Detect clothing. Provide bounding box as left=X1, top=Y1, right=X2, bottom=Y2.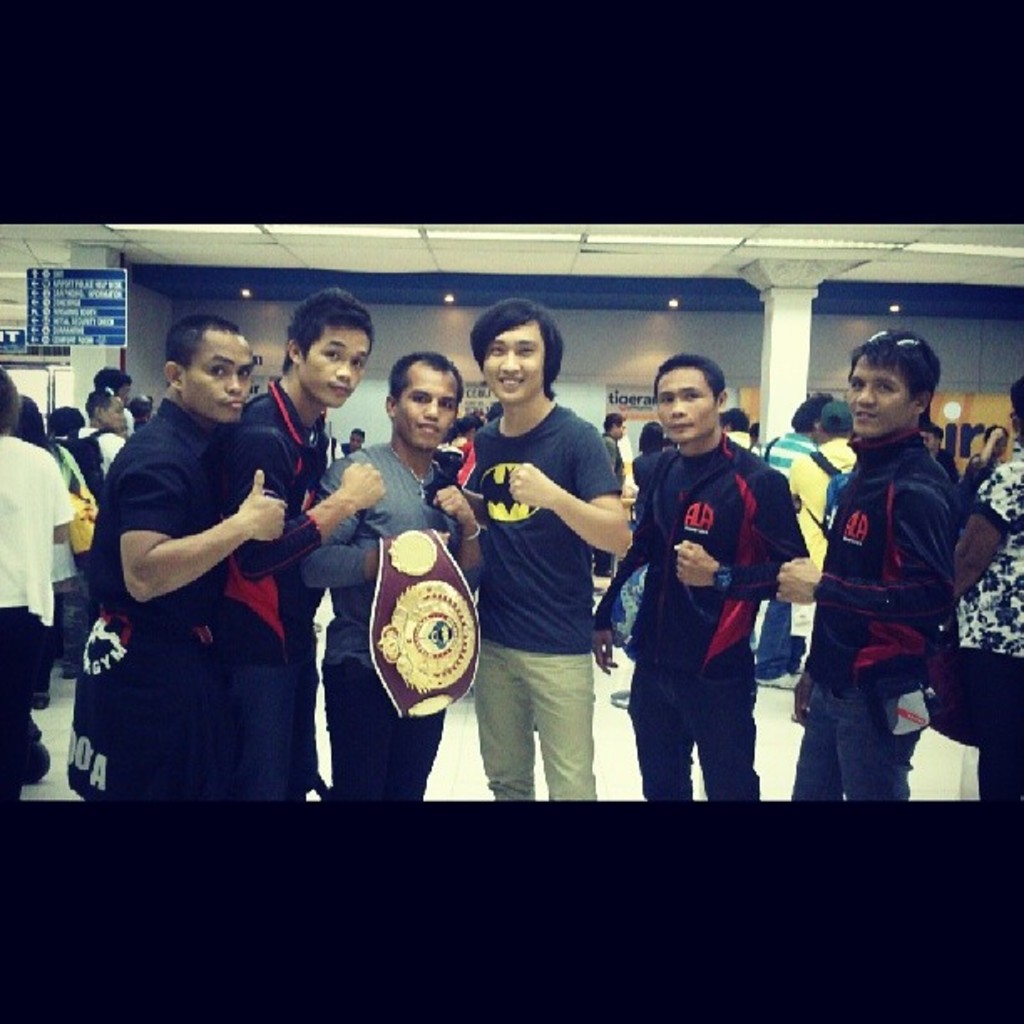
left=49, top=443, right=84, bottom=587.
